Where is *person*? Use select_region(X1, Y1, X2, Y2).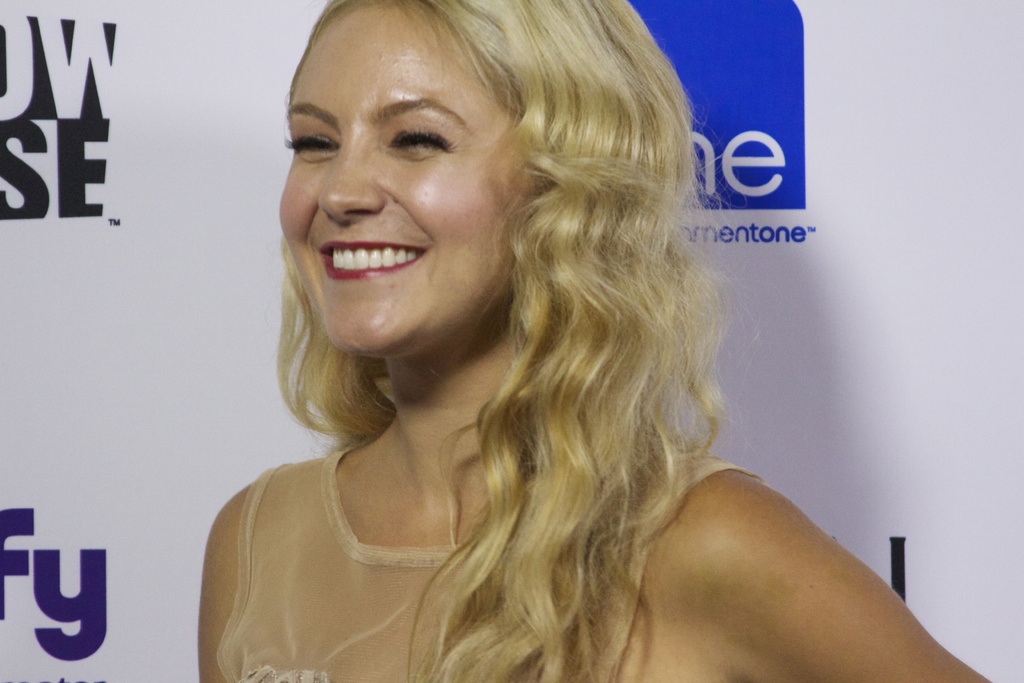
select_region(191, 0, 996, 682).
